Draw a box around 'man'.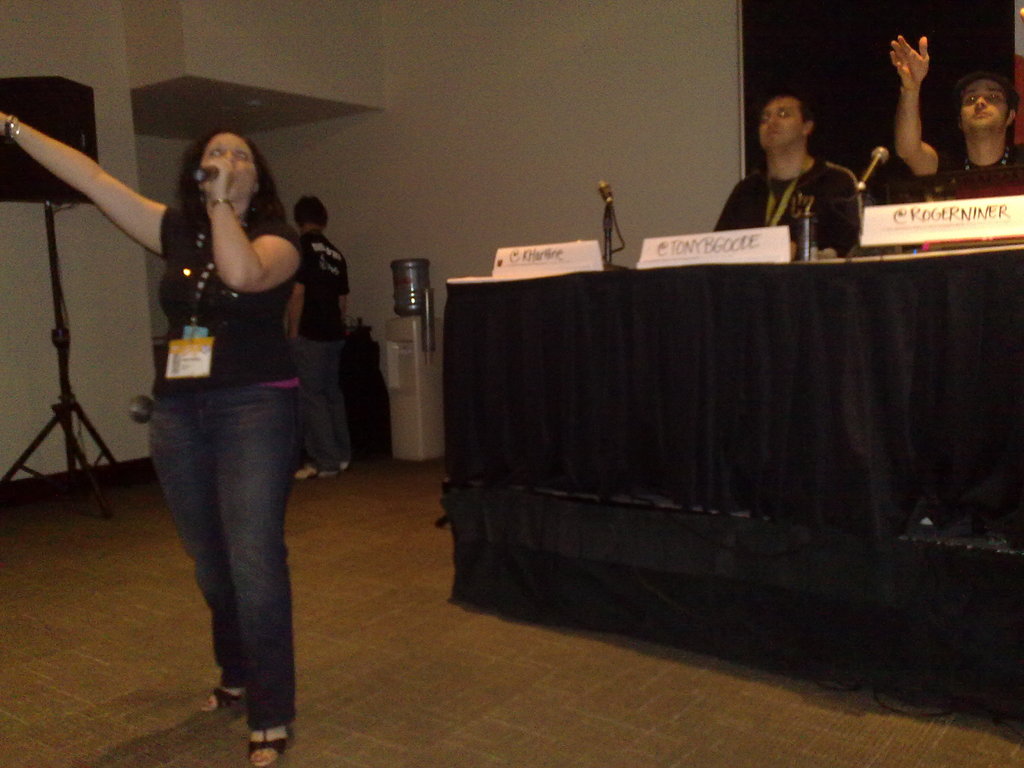
729:86:881:240.
